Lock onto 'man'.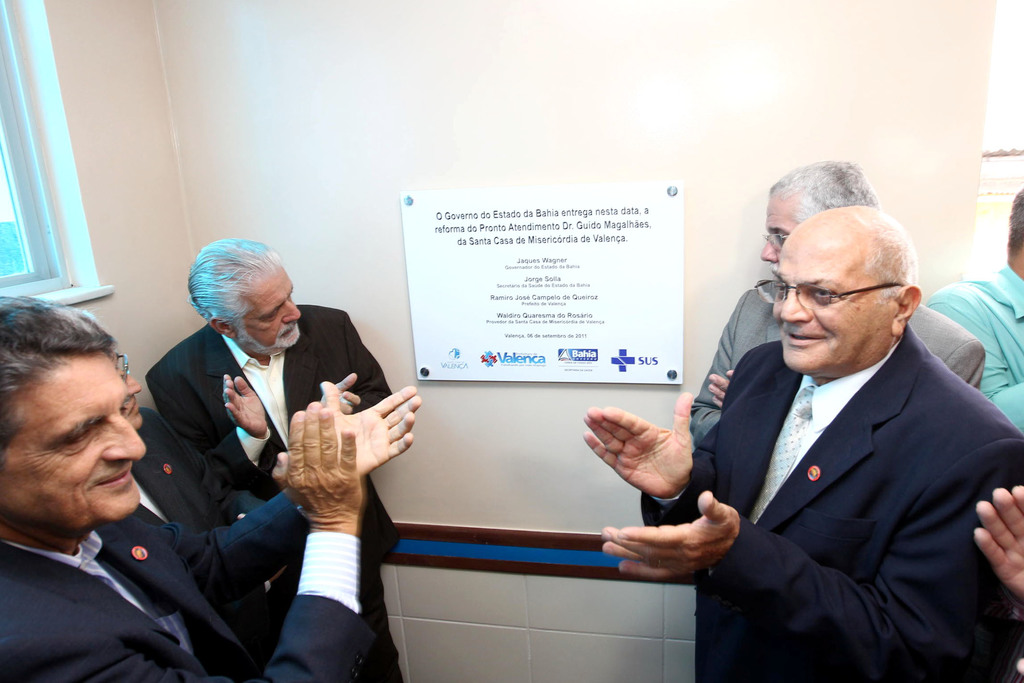
Locked: box(113, 340, 273, 593).
